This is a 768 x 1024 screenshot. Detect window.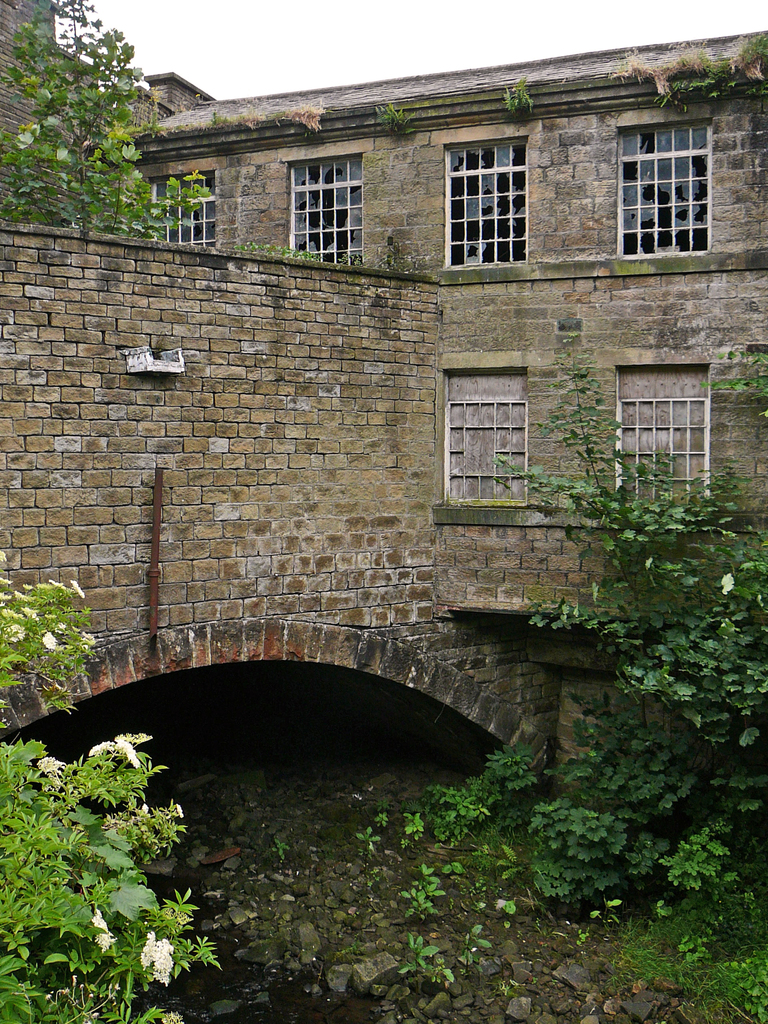
[292, 154, 360, 277].
